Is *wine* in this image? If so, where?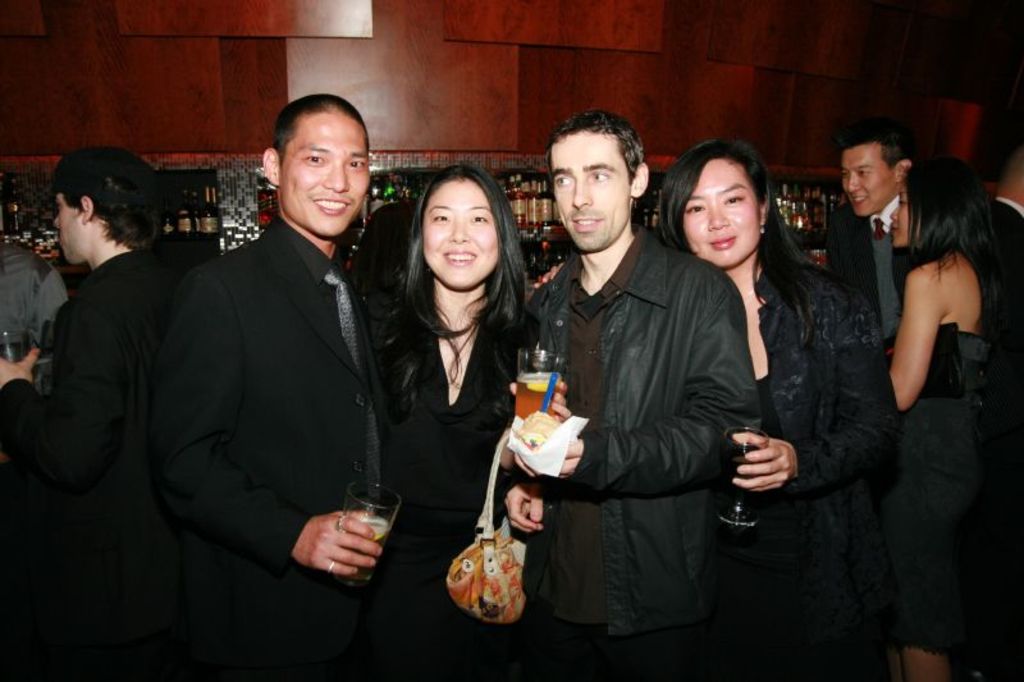
Yes, at pyautogui.locateOnScreen(721, 449, 758, 518).
